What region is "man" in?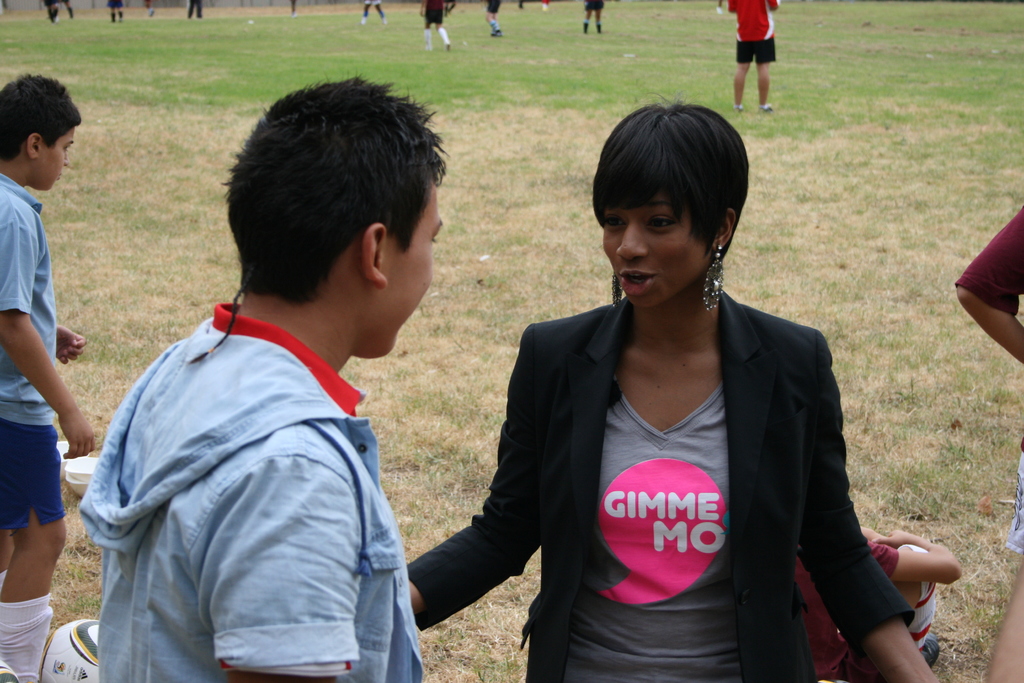
l=959, t=198, r=1023, b=682.
